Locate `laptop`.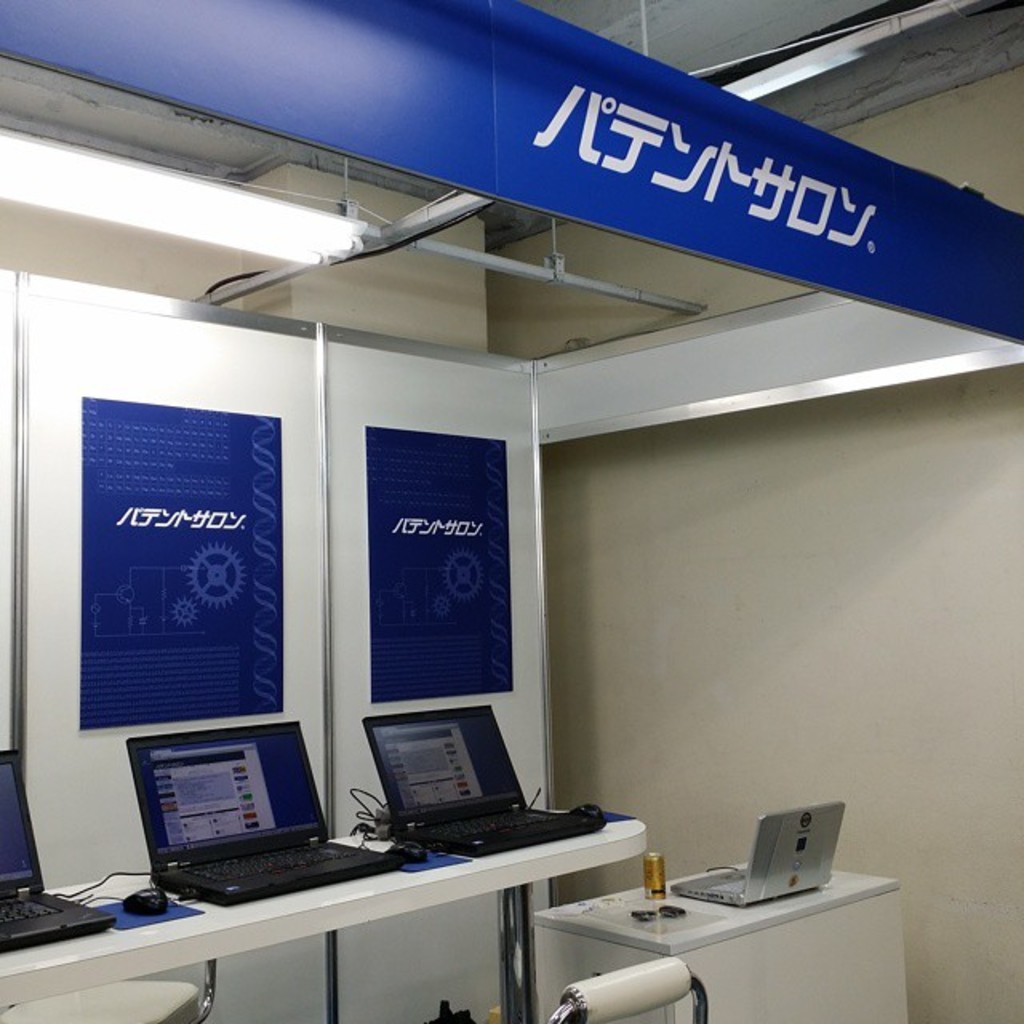
Bounding box: l=670, t=803, r=846, b=909.
